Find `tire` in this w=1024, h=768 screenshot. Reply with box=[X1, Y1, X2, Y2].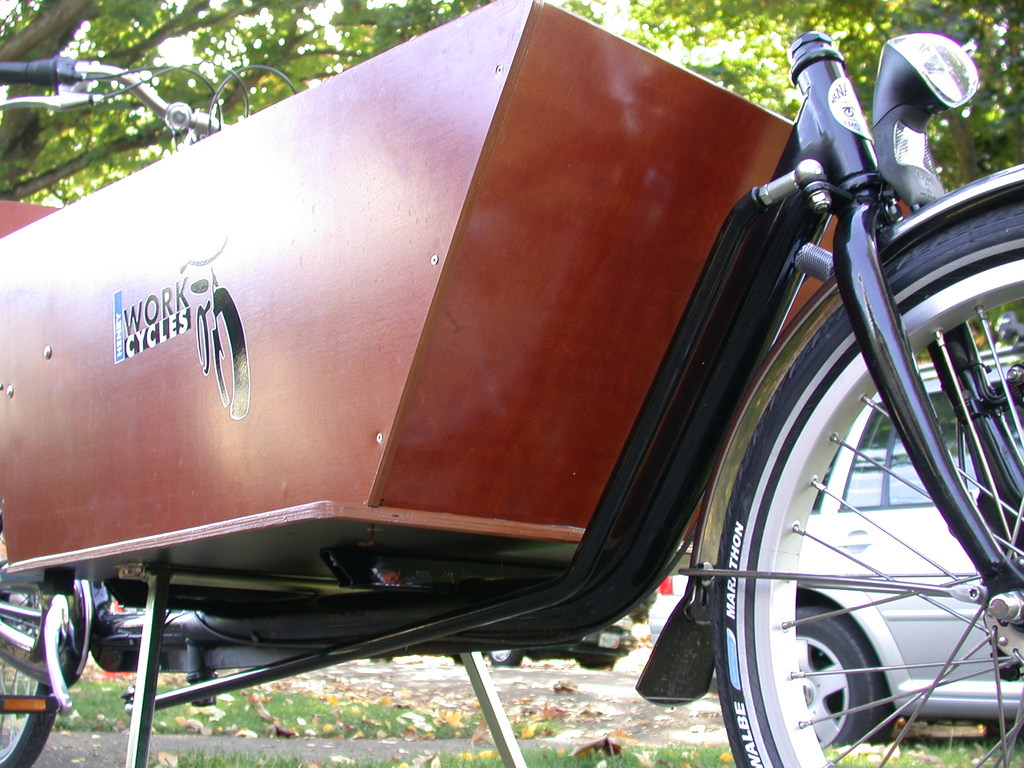
box=[0, 508, 83, 767].
